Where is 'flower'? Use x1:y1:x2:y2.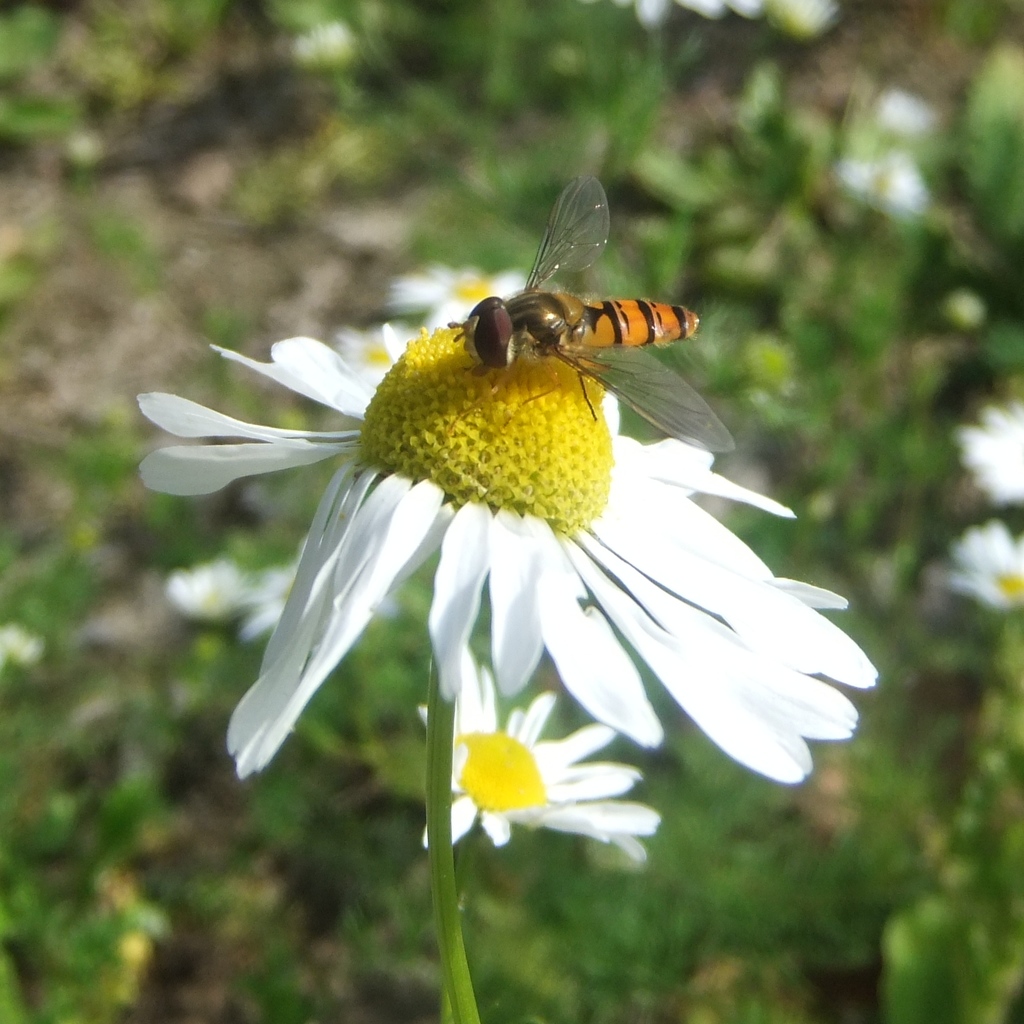
390:261:527:321.
